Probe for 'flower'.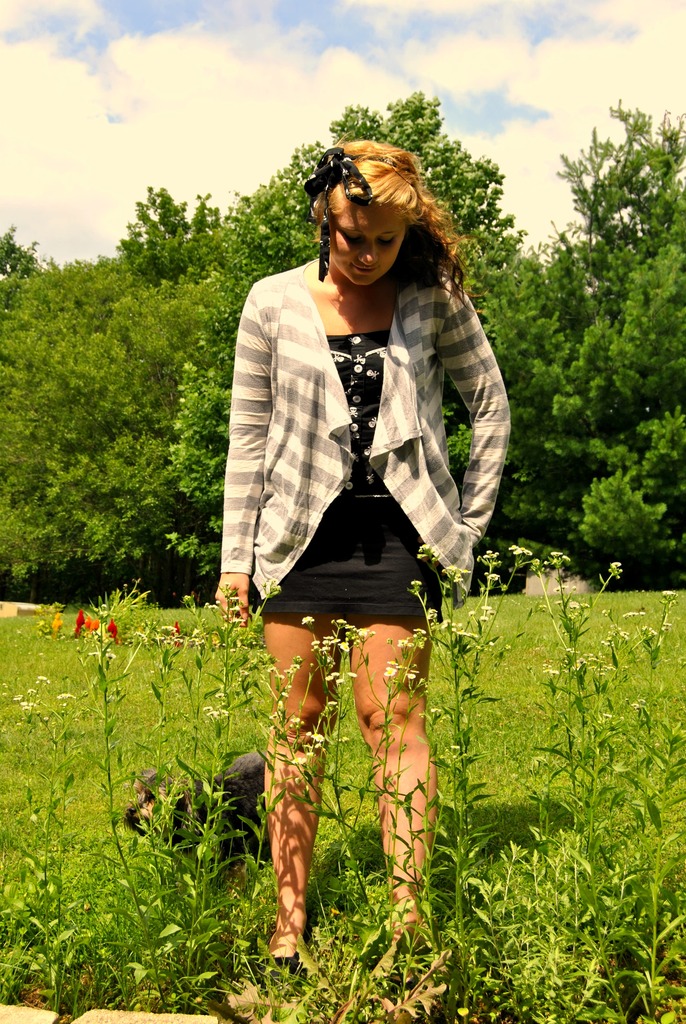
Probe result: box=[81, 611, 87, 632].
